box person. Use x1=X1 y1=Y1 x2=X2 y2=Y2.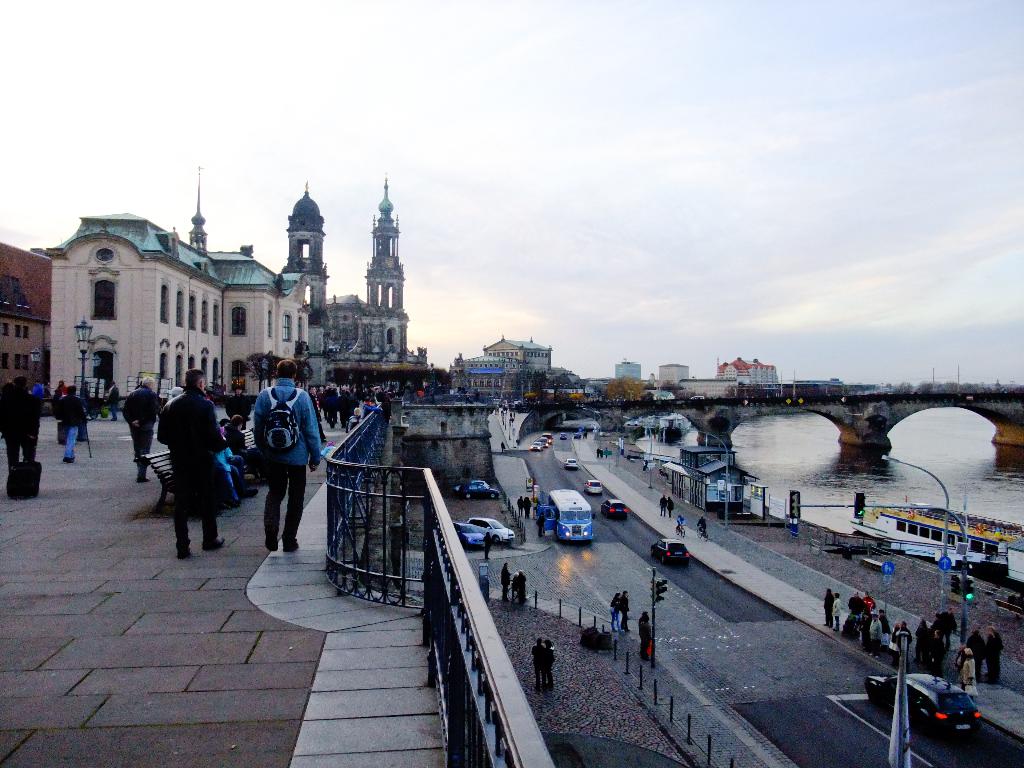
x1=696 y1=513 x2=710 y2=539.
